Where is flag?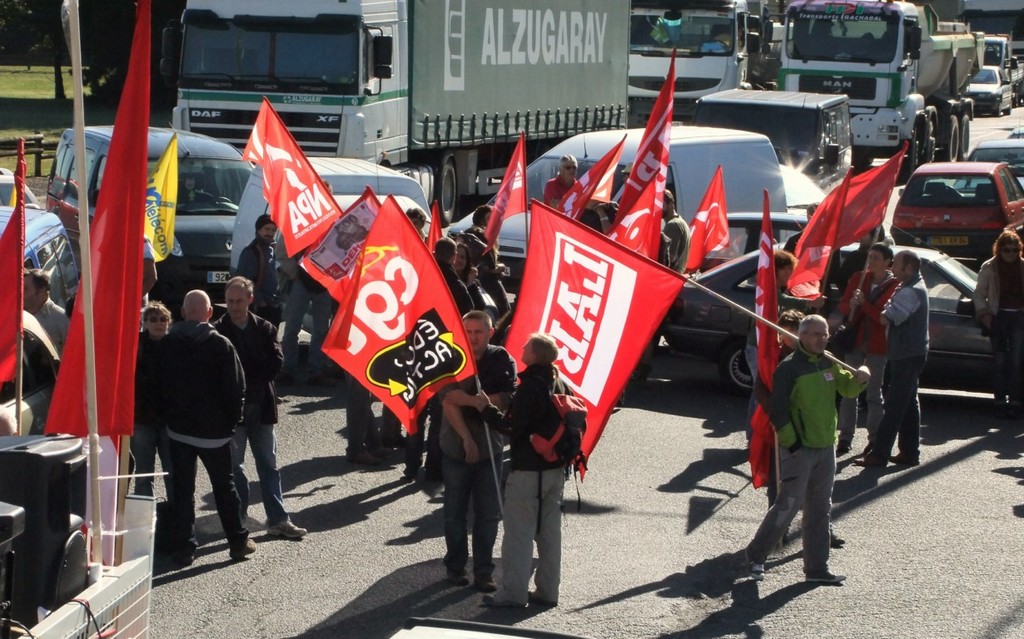
{"left": 811, "top": 153, "right": 904, "bottom": 259}.
